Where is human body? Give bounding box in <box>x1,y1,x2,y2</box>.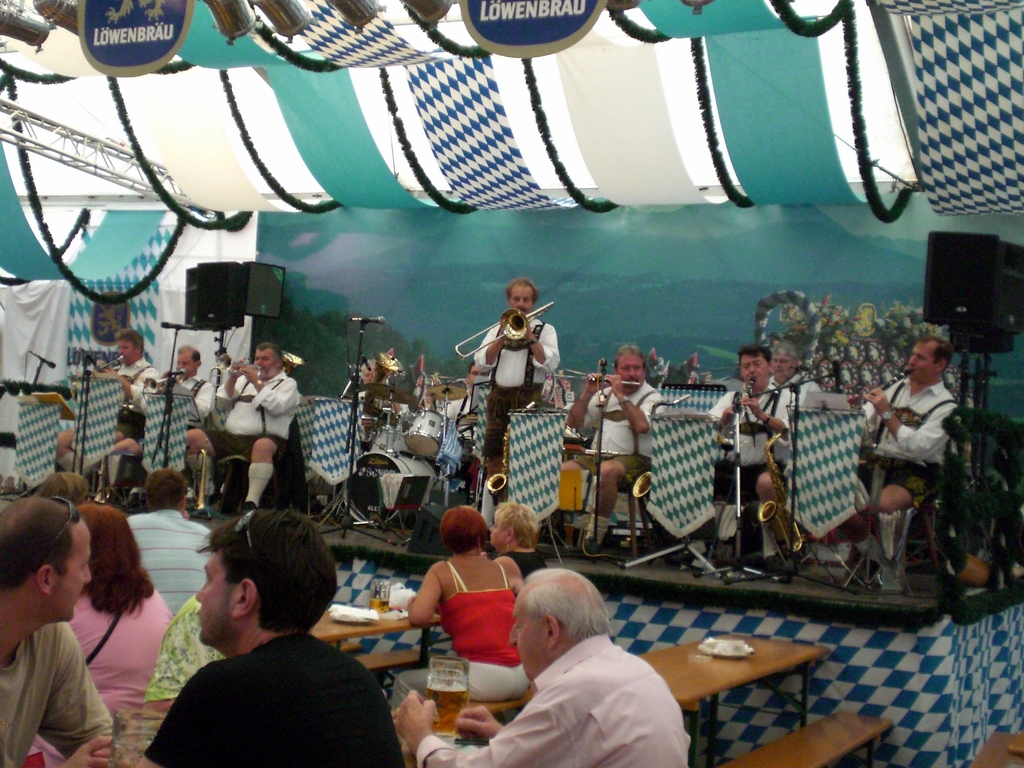
<box>163,343,212,436</box>.
